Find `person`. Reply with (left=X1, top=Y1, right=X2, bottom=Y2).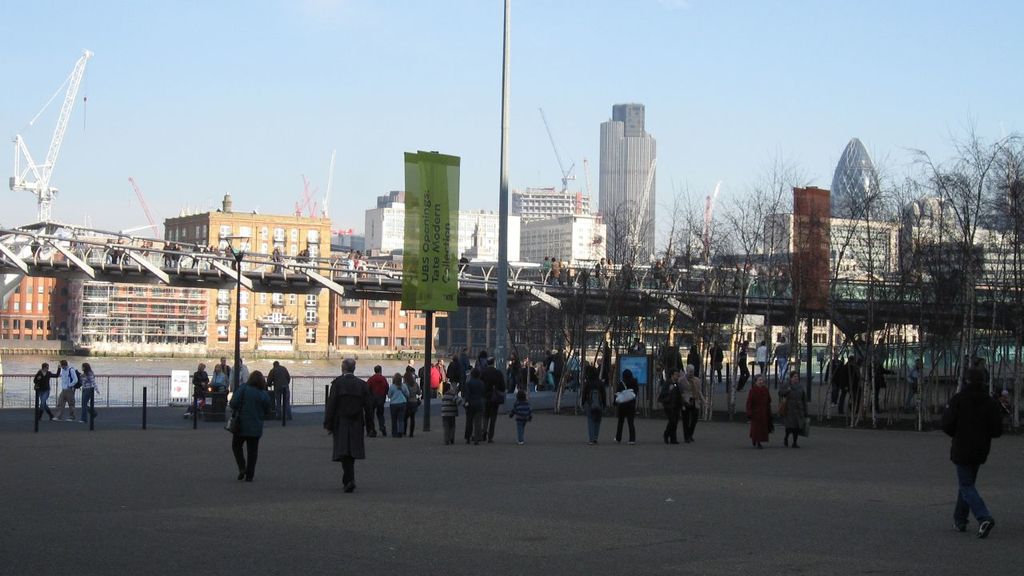
(left=579, top=368, right=606, bottom=446).
